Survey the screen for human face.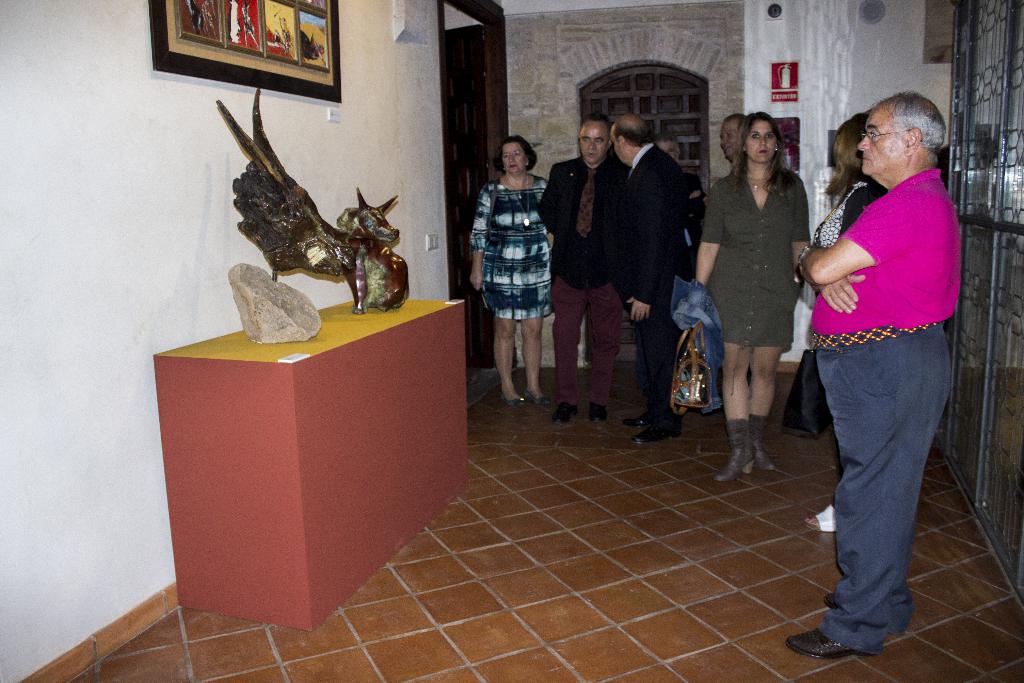
Survey found: [611, 131, 625, 162].
